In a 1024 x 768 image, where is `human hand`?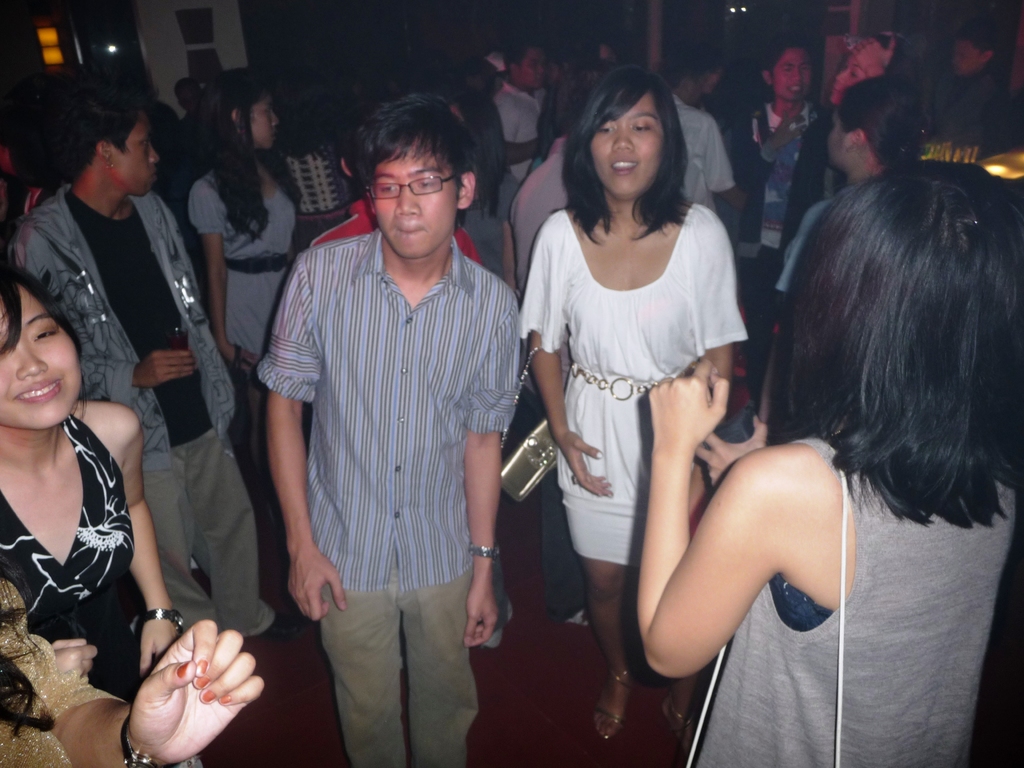
bbox(222, 343, 259, 373).
